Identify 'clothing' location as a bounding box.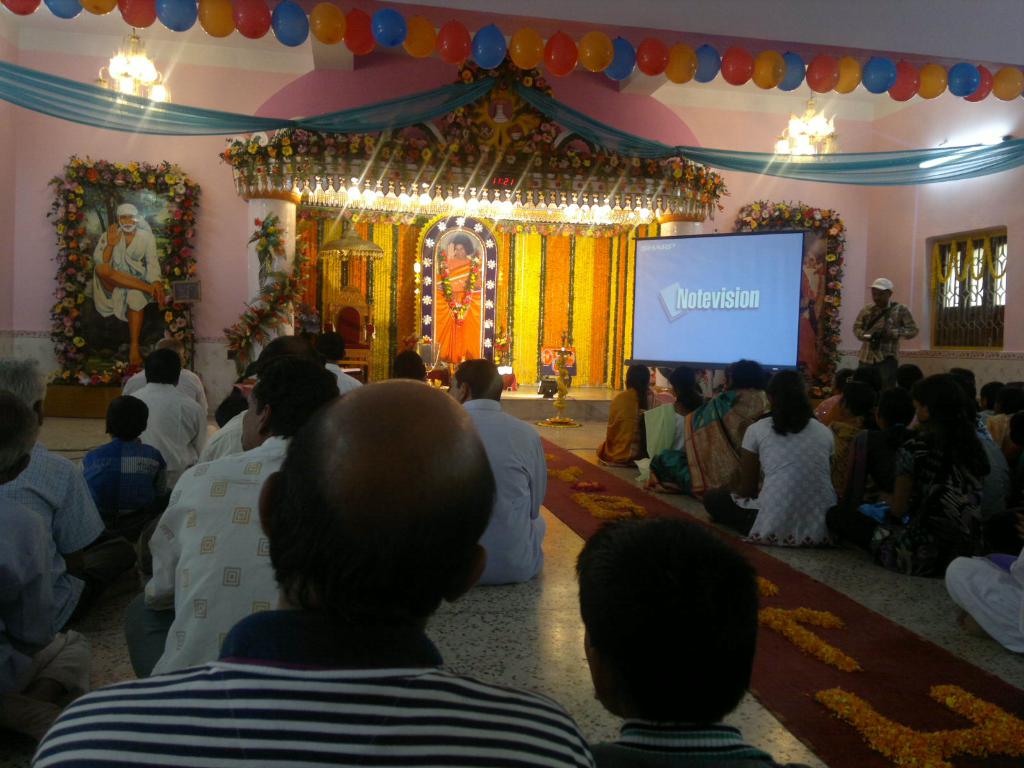
crop(142, 434, 289, 673).
